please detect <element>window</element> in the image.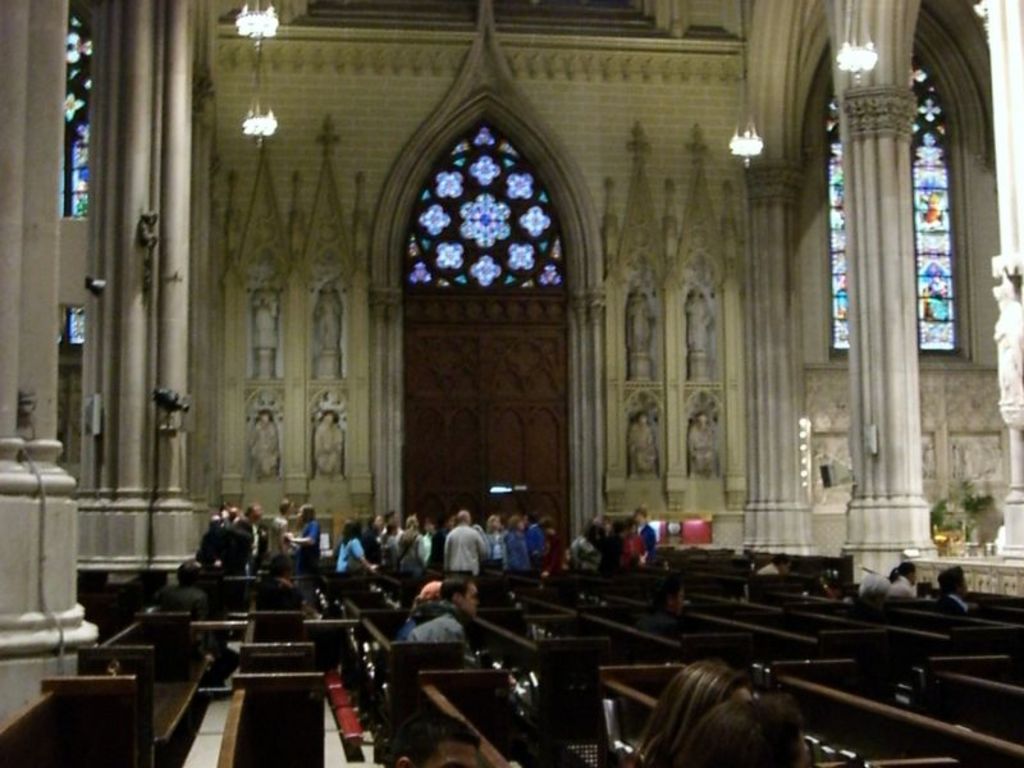
locate(67, 312, 90, 342).
